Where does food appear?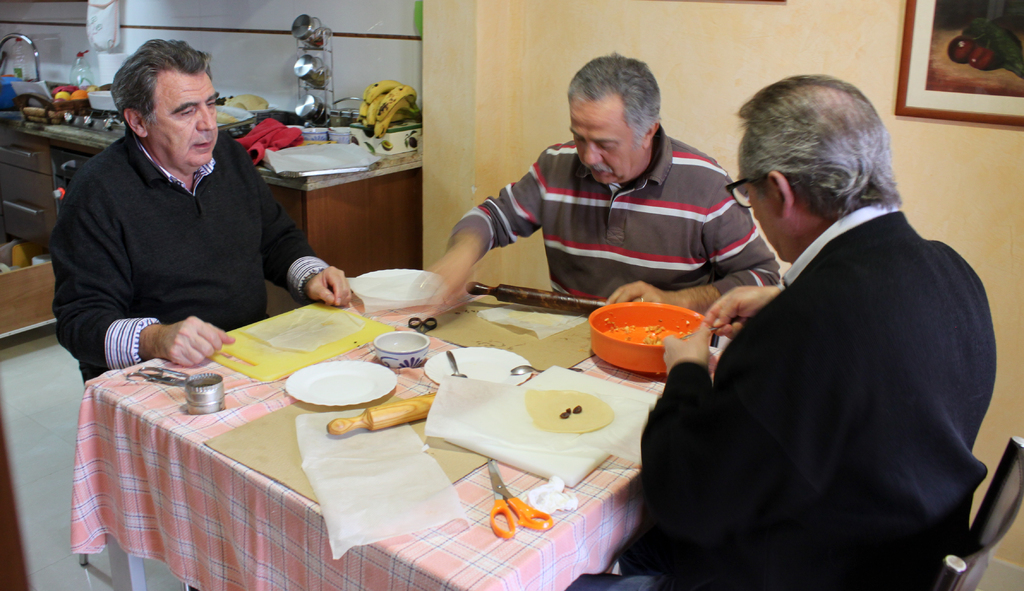
Appears at locate(598, 312, 708, 351).
